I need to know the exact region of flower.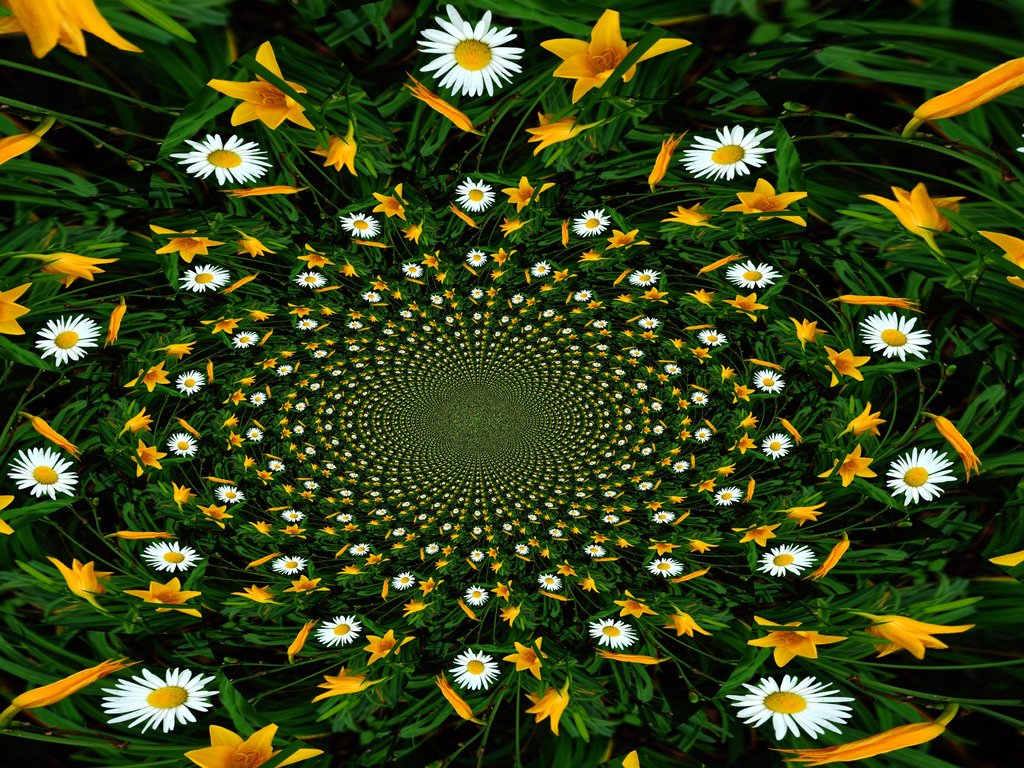
Region: detection(364, 628, 417, 666).
